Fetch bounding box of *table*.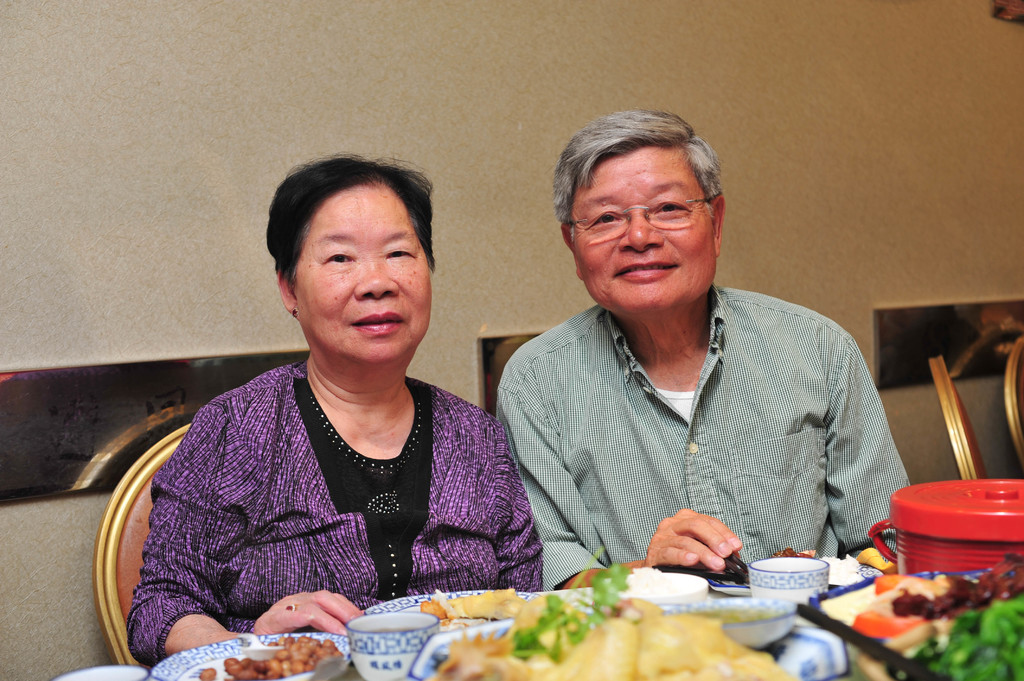
Bbox: BBox(72, 550, 1023, 680).
